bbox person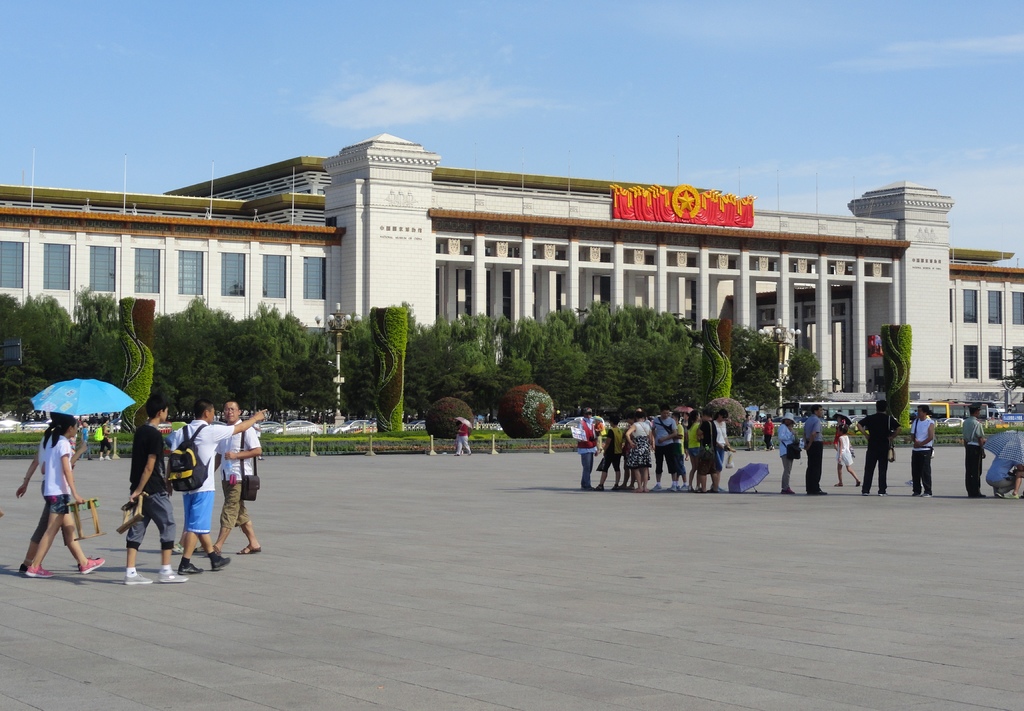
crop(774, 413, 800, 494)
